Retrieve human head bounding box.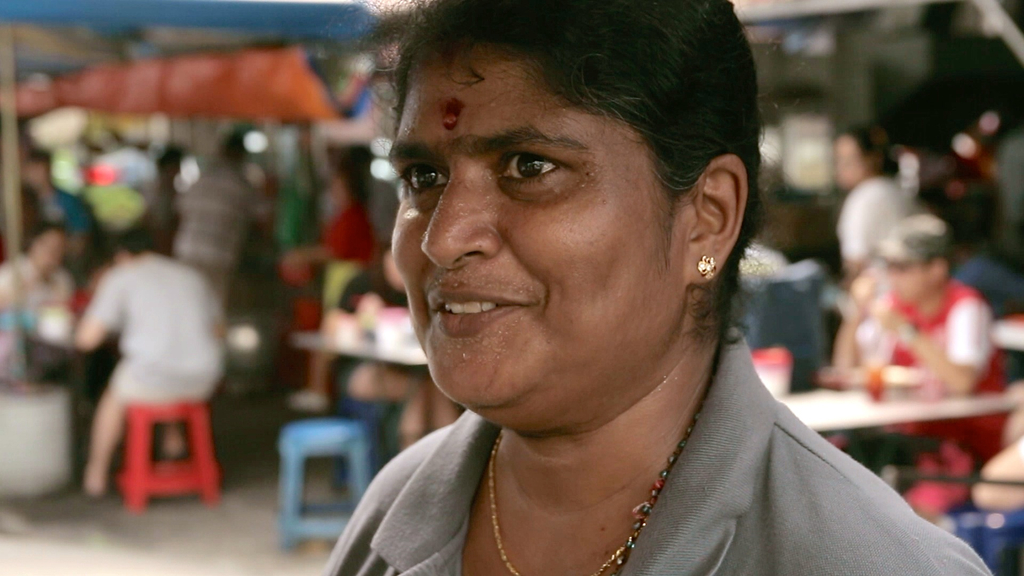
Bounding box: [left=325, top=145, right=372, bottom=209].
